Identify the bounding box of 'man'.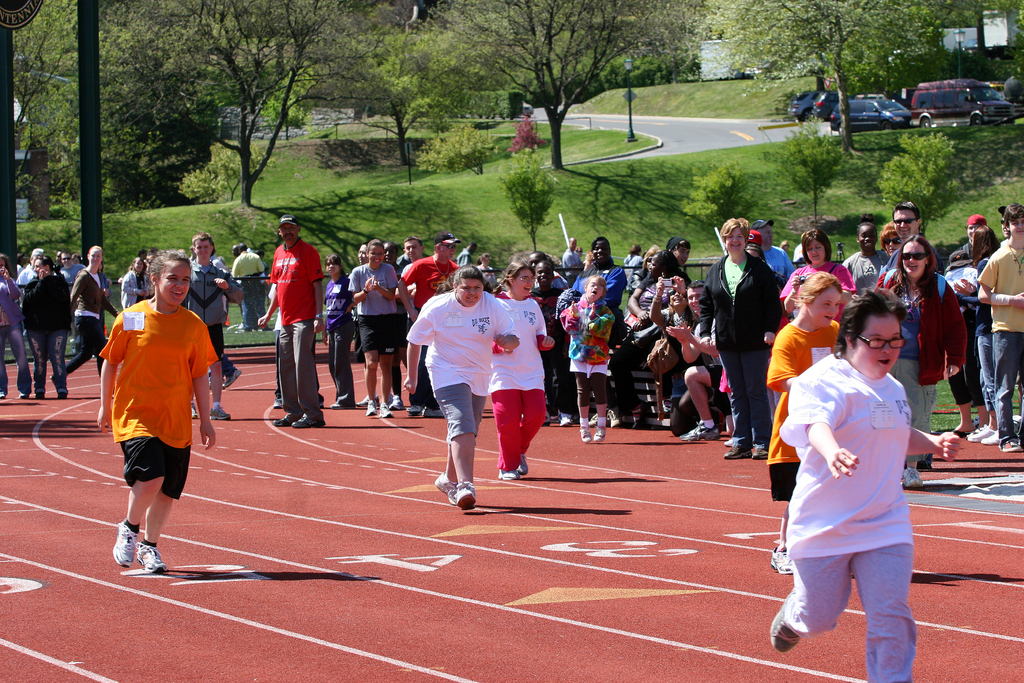
left=189, top=226, right=237, bottom=421.
